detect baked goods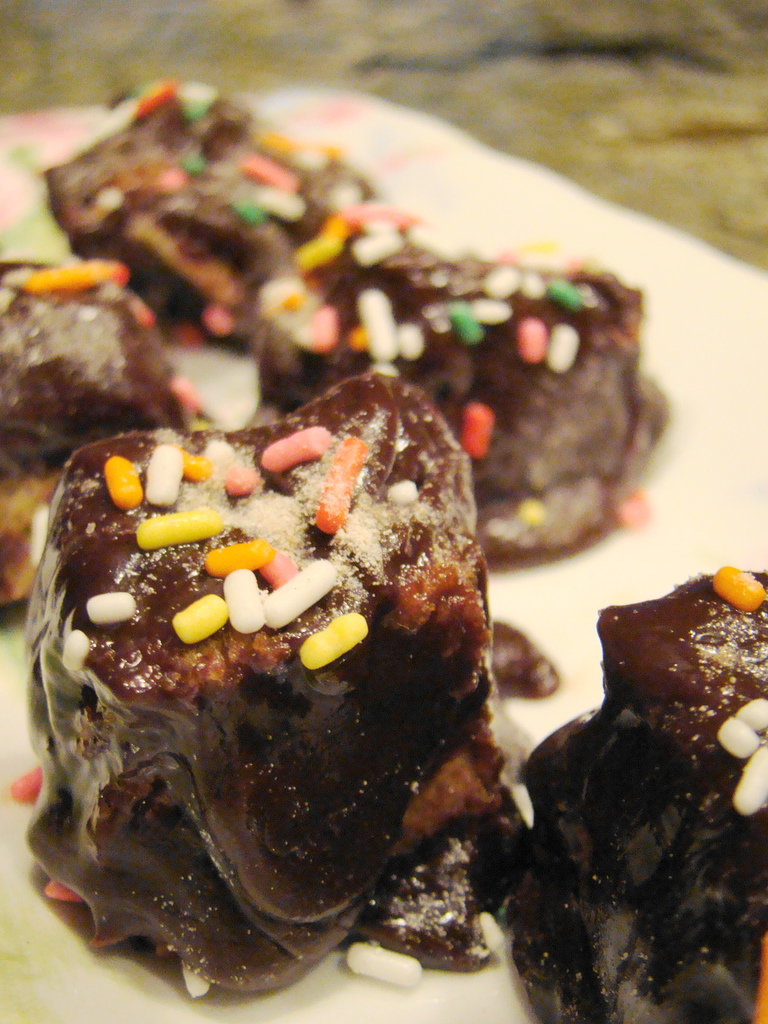
[x1=40, y1=378, x2=529, y2=1001]
